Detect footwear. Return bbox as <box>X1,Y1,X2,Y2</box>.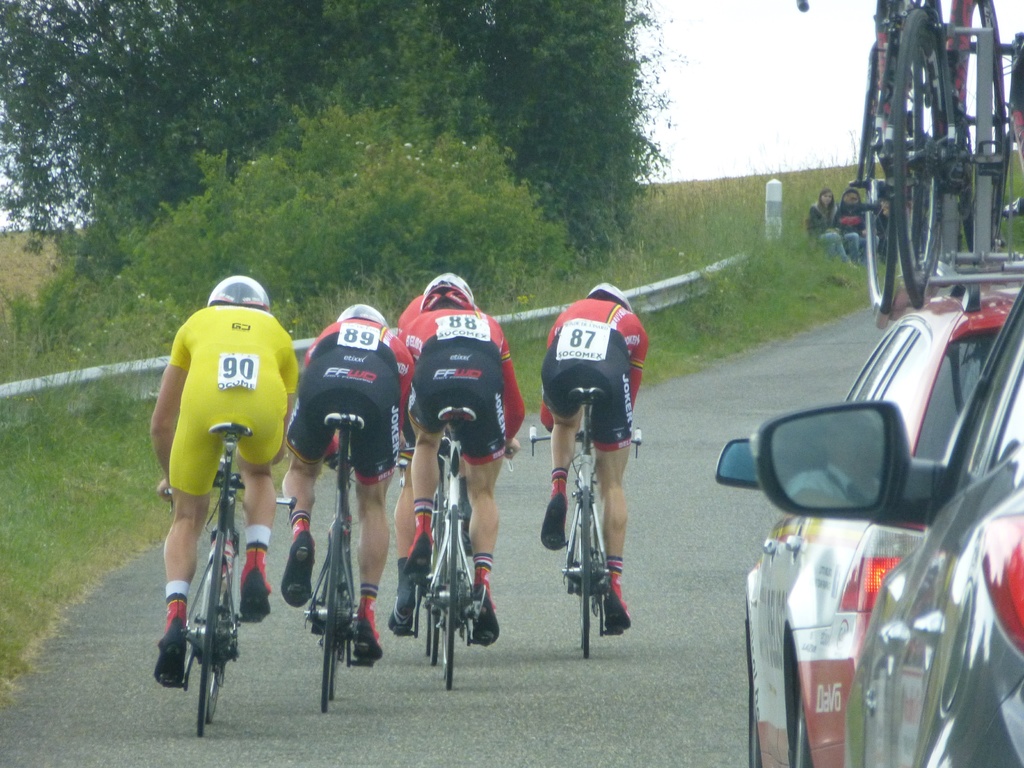
<box>602,584,635,633</box>.
